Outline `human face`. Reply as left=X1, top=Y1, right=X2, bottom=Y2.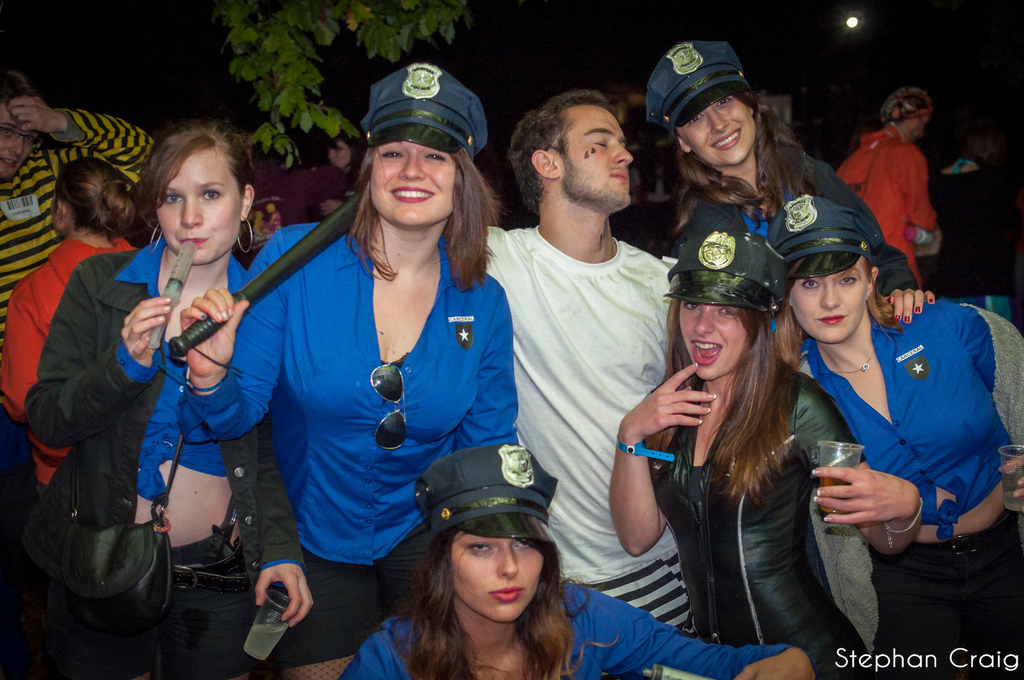
left=678, top=92, right=756, bottom=166.
